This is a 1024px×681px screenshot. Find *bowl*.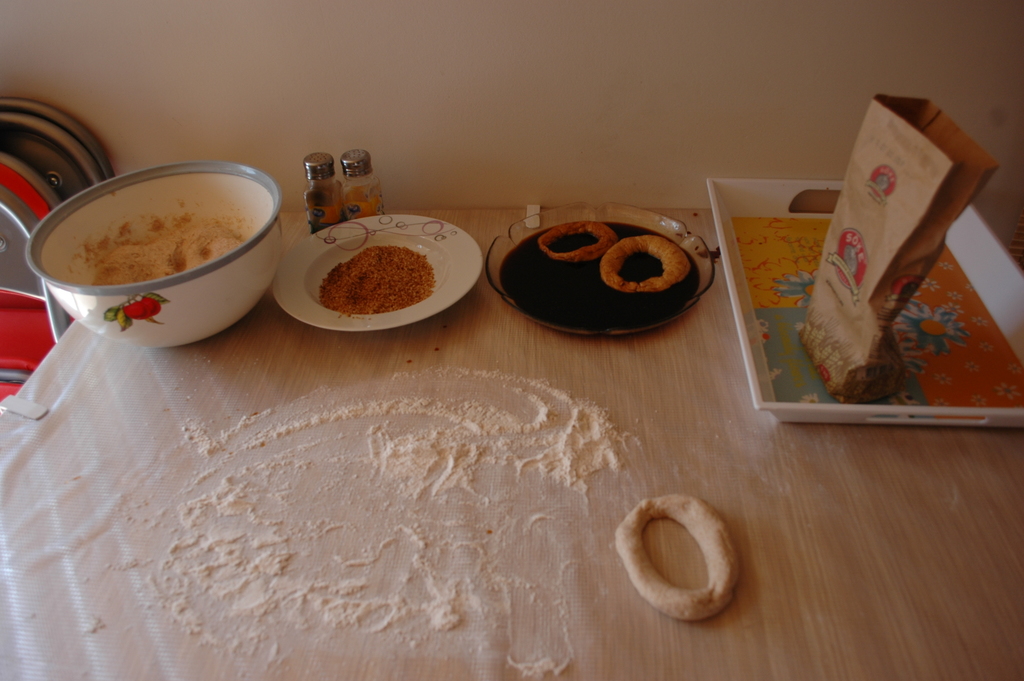
Bounding box: (33,152,284,344).
